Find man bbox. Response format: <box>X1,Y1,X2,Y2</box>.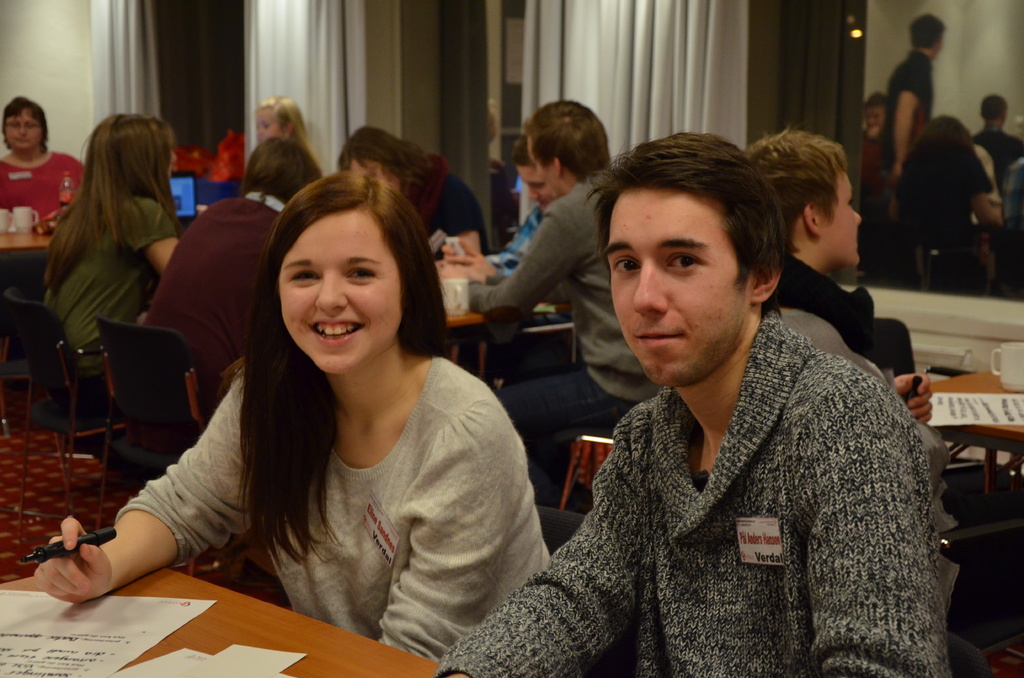
<box>463,125,960,661</box>.
